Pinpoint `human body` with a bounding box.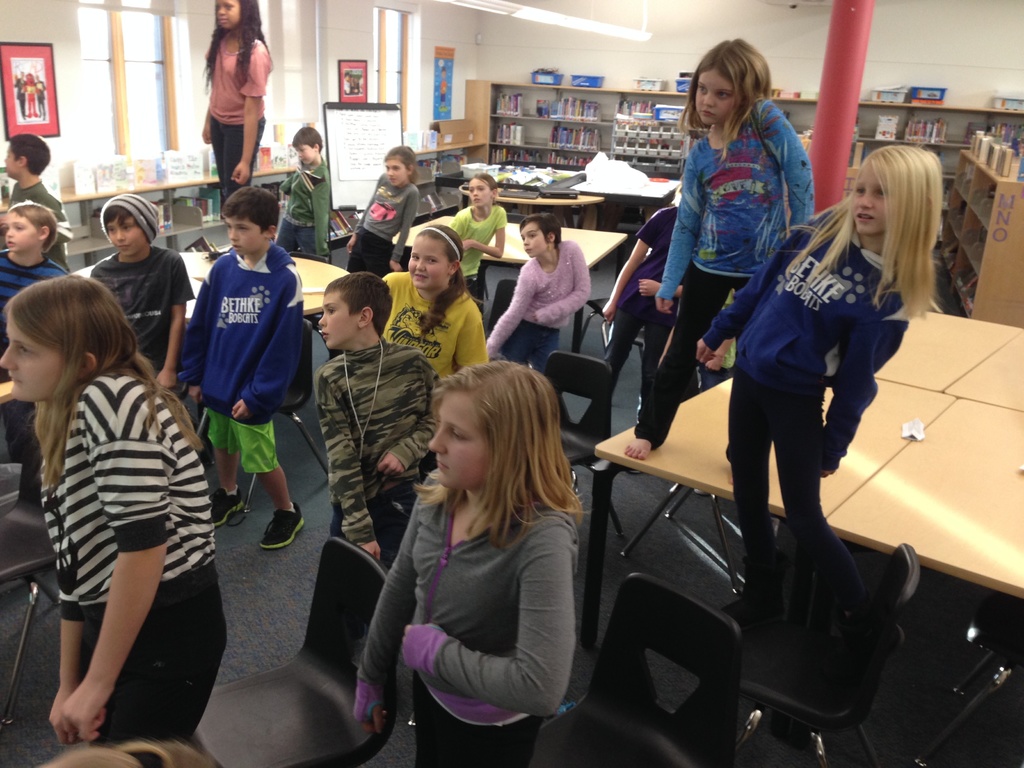
bbox(11, 77, 29, 119).
